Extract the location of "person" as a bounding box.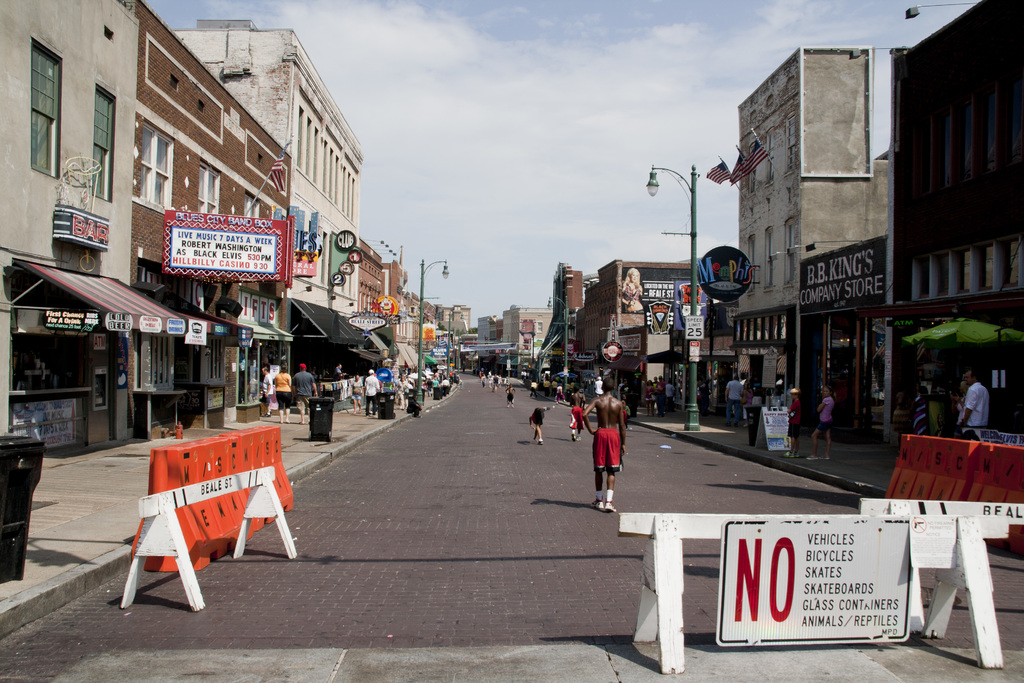
bbox=[506, 384, 517, 411].
